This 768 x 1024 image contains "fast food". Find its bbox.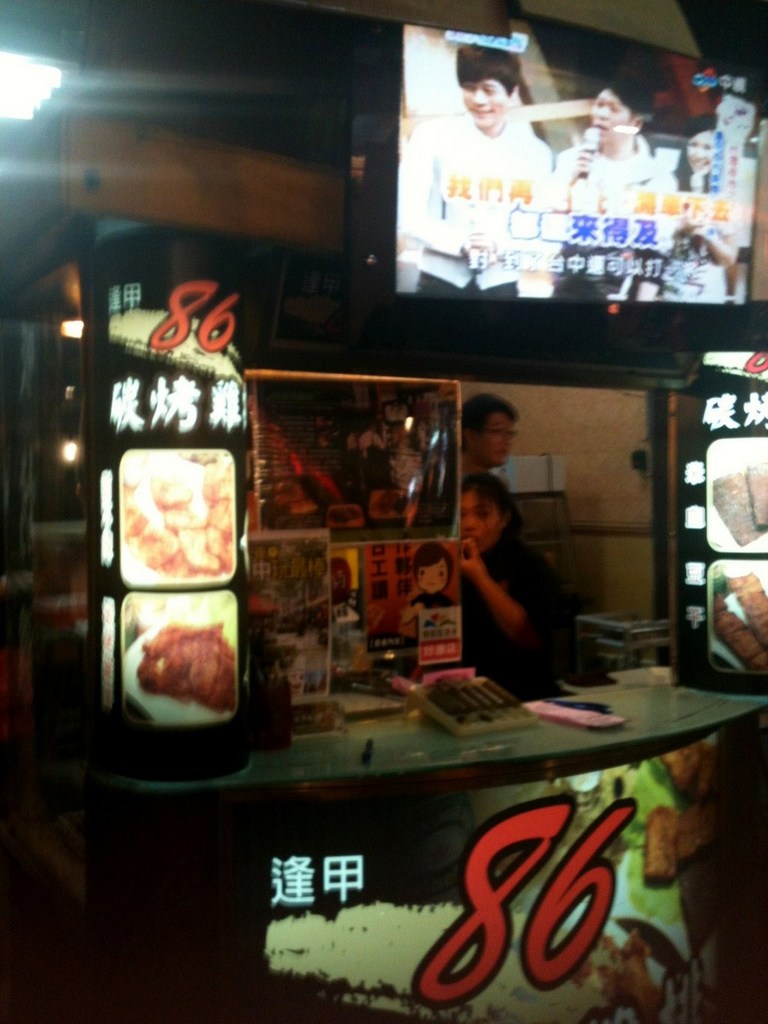
left=707, top=577, right=766, bottom=672.
